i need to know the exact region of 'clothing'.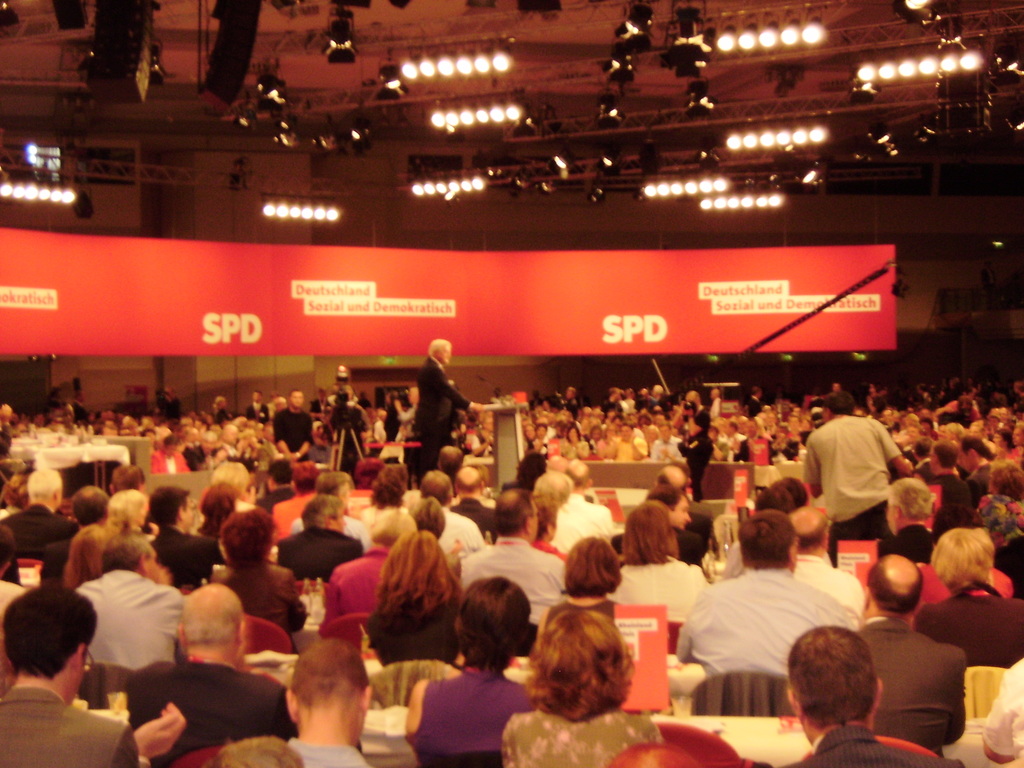
Region: 686, 511, 717, 535.
